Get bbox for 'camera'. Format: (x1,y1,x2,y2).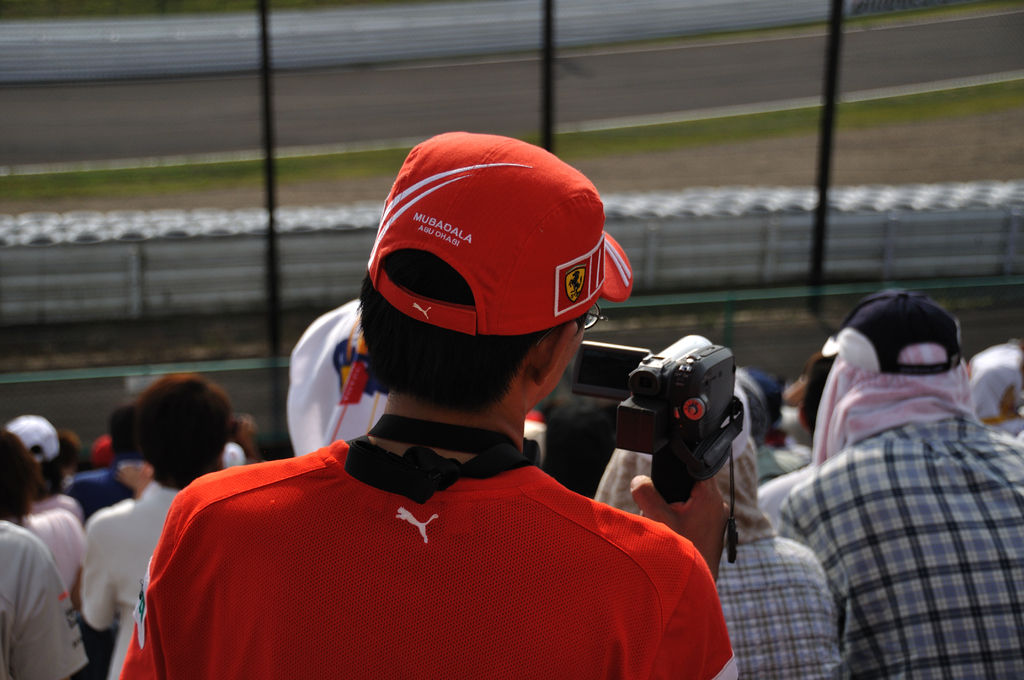
(573,333,744,498).
